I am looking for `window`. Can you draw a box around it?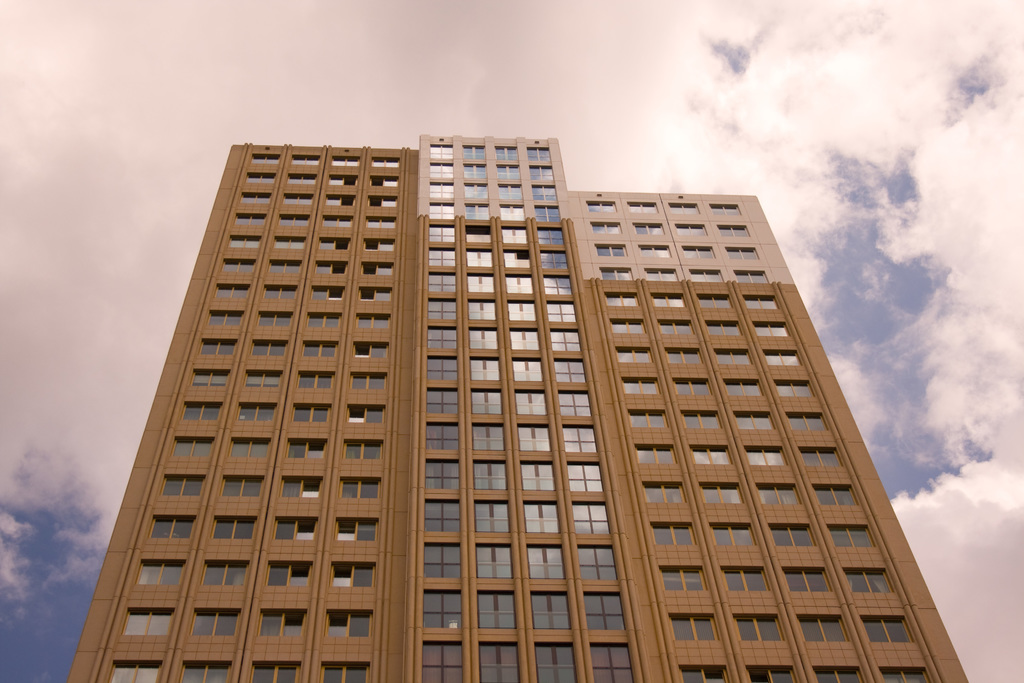
Sure, the bounding box is 211, 308, 239, 328.
